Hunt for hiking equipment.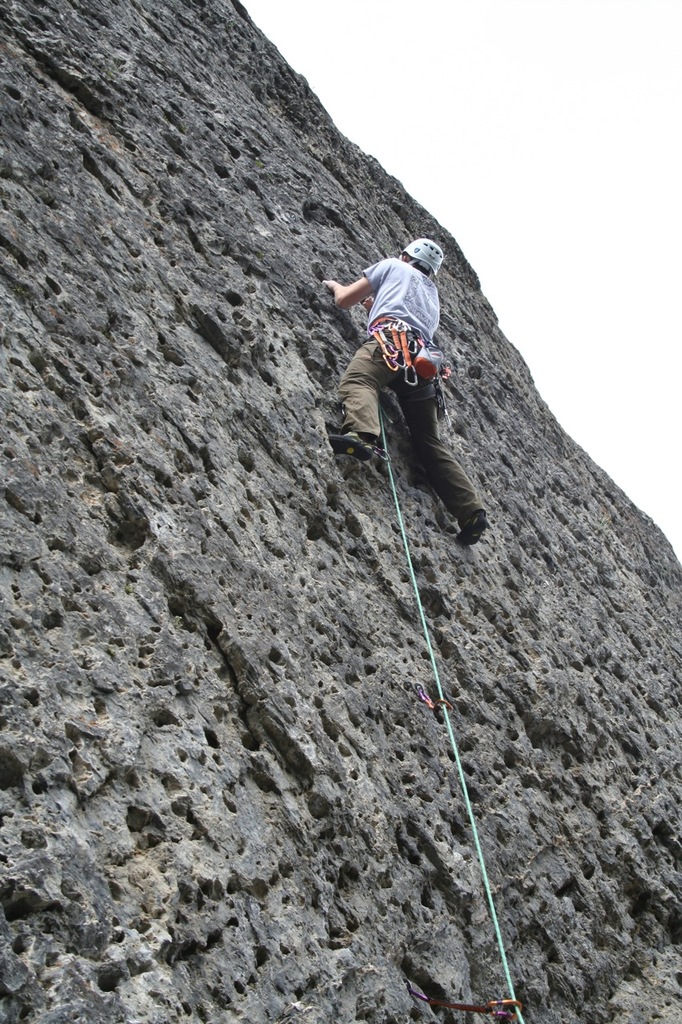
Hunted down at {"x1": 403, "y1": 234, "x2": 444, "y2": 278}.
